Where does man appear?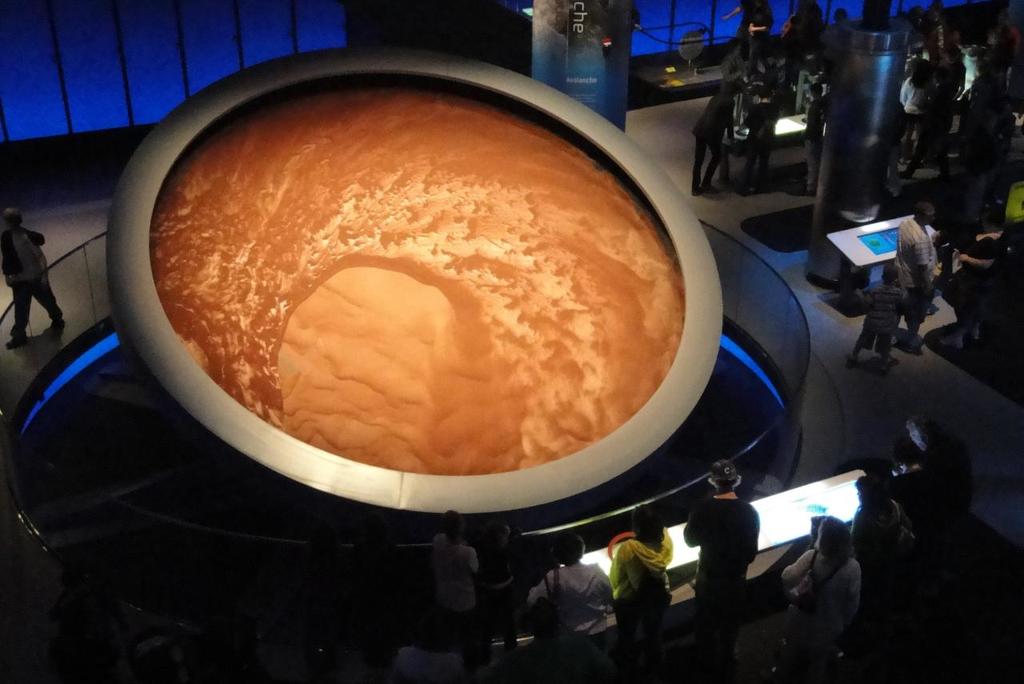
Appears at Rect(681, 455, 759, 683).
